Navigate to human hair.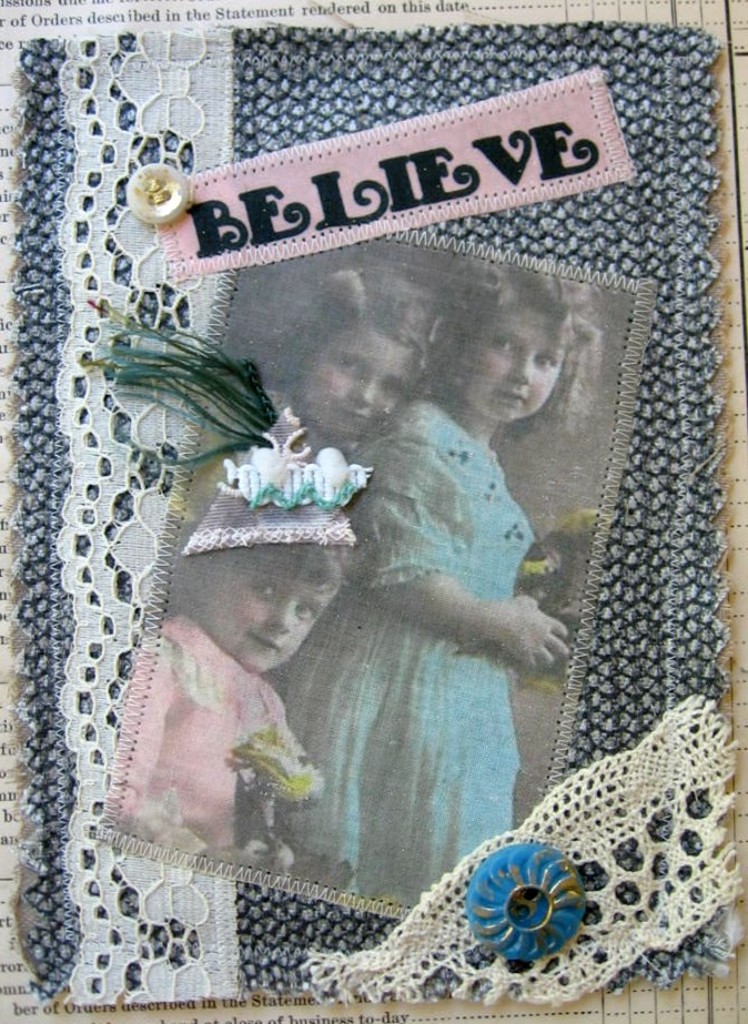
Navigation target: pyautogui.locateOnScreen(271, 264, 434, 384).
